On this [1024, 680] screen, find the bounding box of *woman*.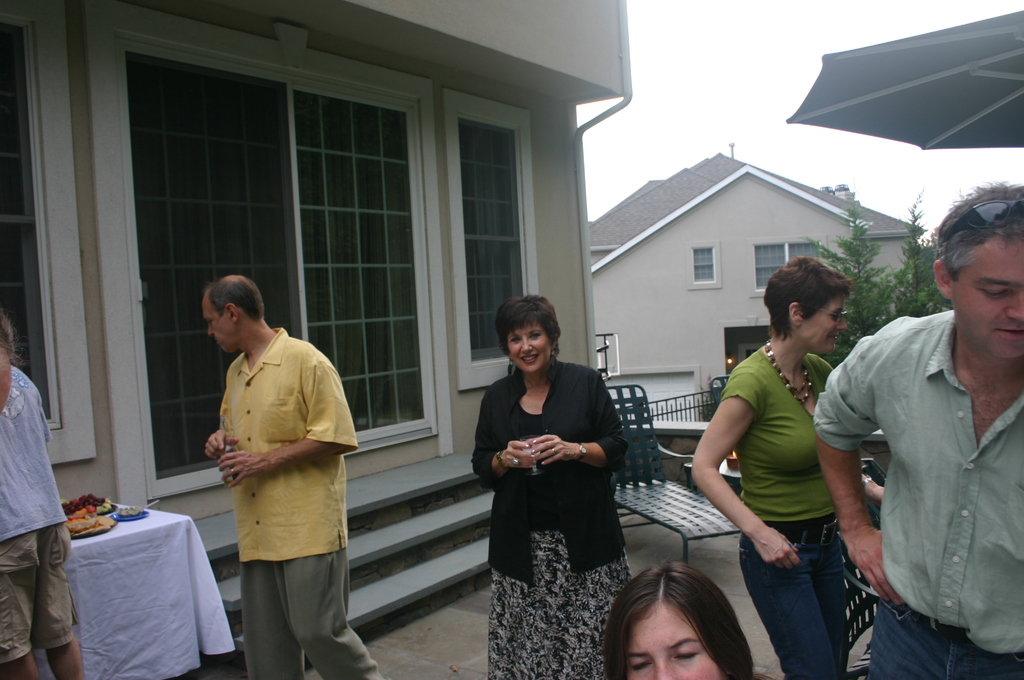
Bounding box: 596, 563, 758, 679.
